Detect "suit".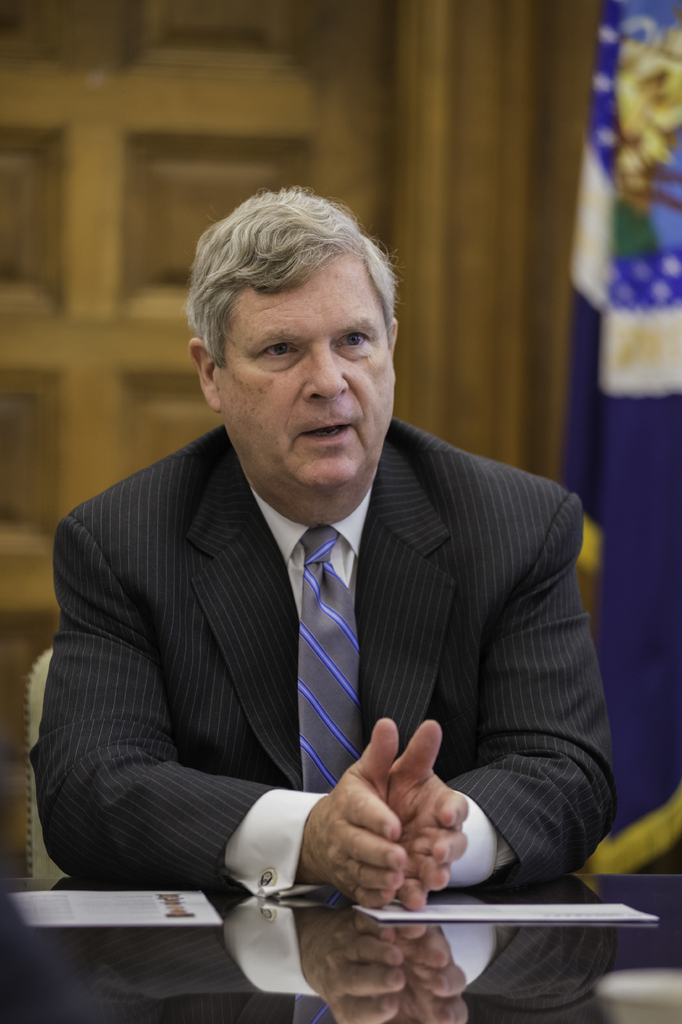
Detected at rect(46, 400, 585, 944).
